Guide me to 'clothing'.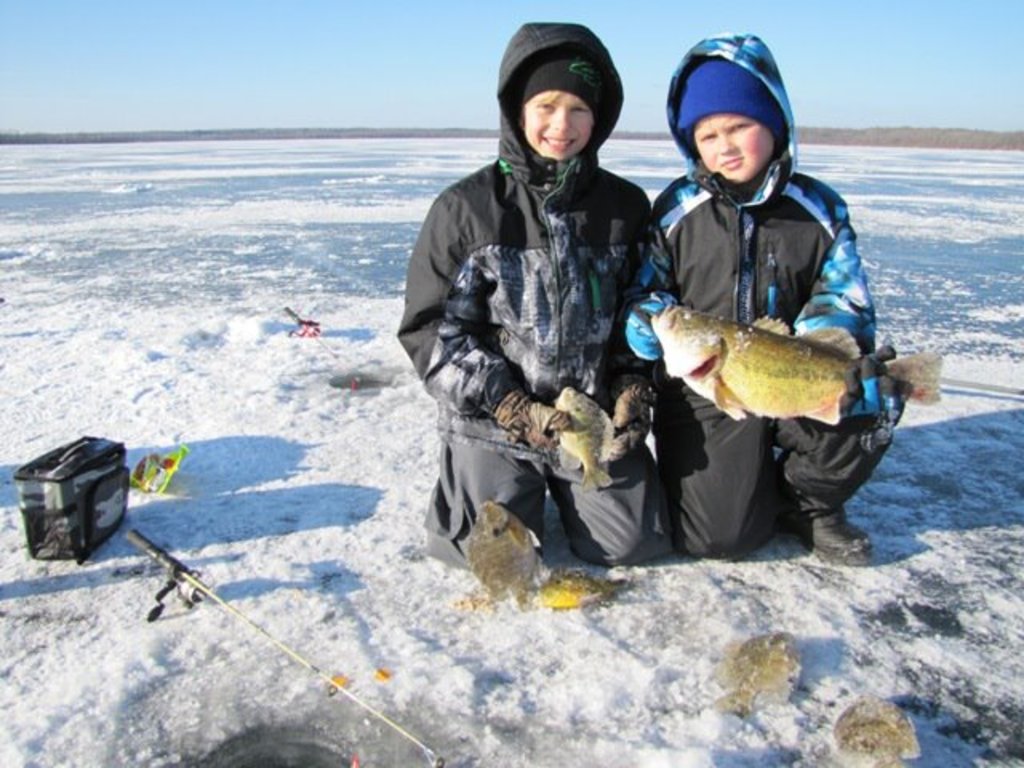
Guidance: (408,35,685,509).
